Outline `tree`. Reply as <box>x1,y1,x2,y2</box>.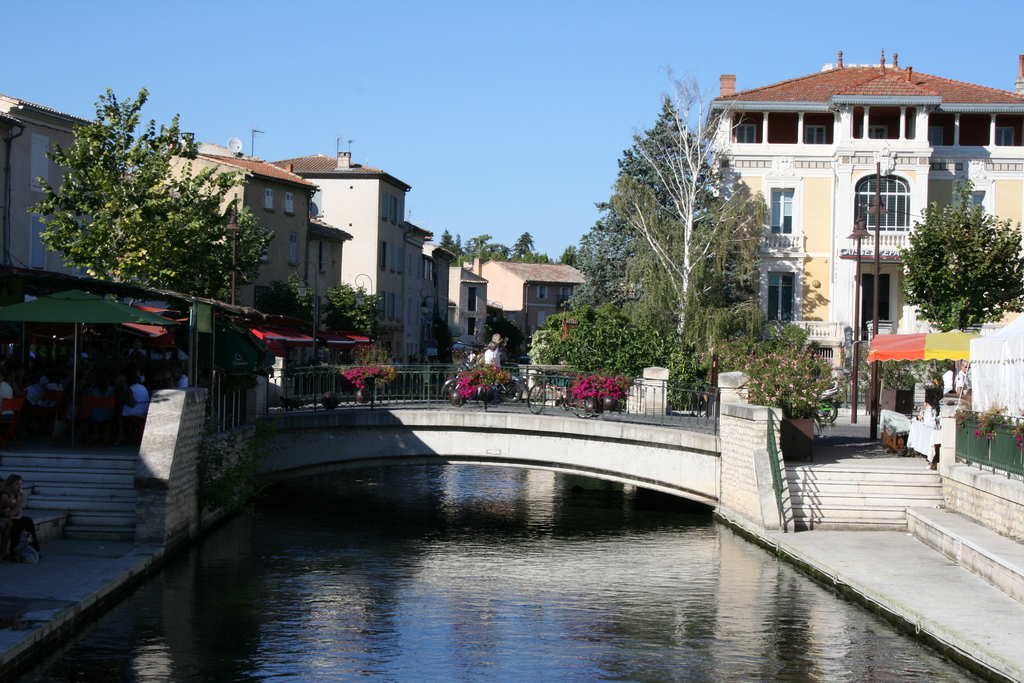
<box>616,57,778,354</box>.
